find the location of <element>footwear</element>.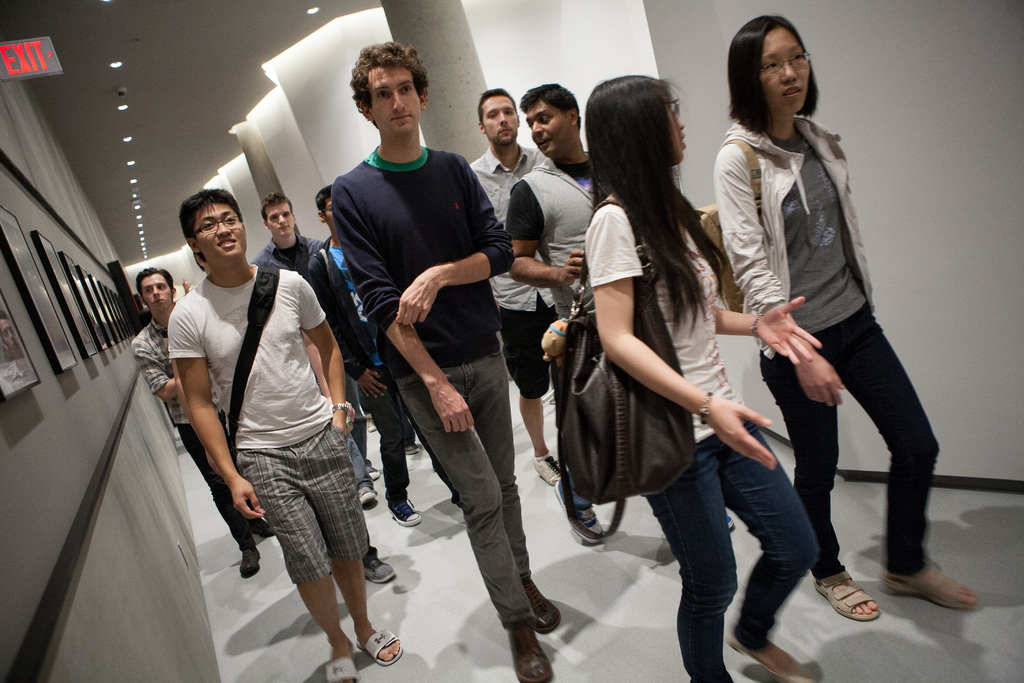
Location: (402,444,428,453).
